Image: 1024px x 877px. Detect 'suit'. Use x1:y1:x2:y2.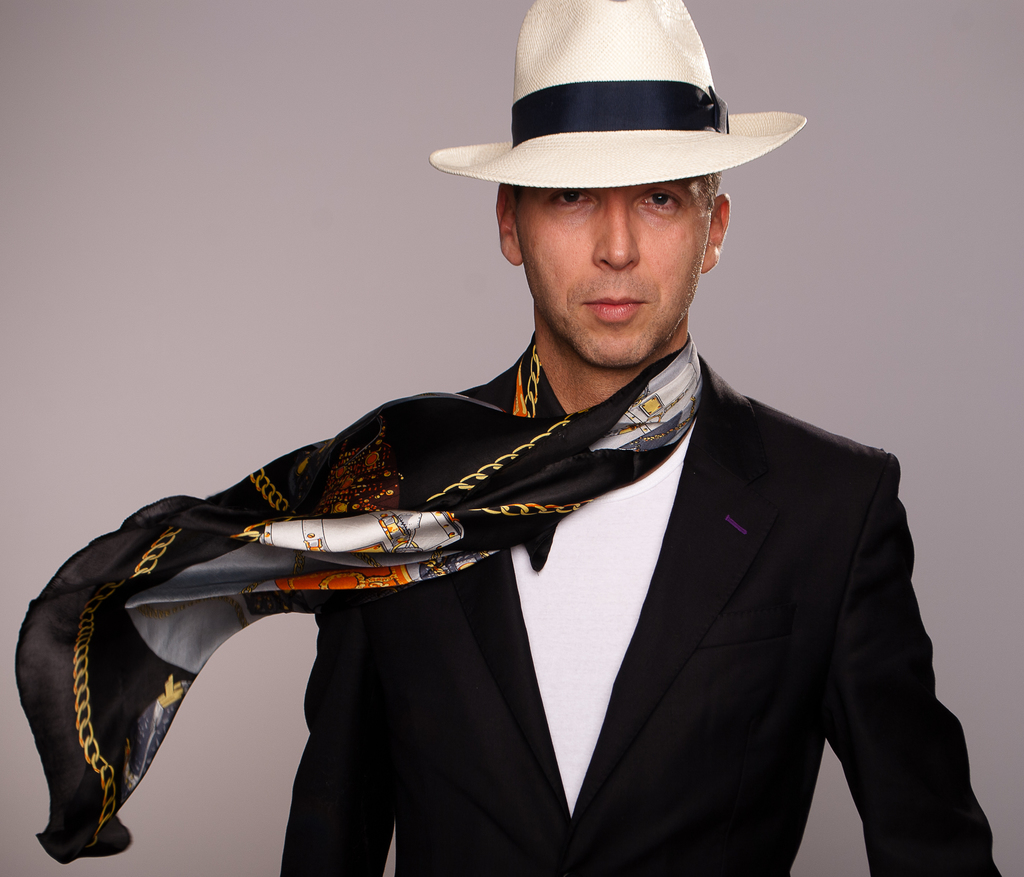
215:292:961:860.
